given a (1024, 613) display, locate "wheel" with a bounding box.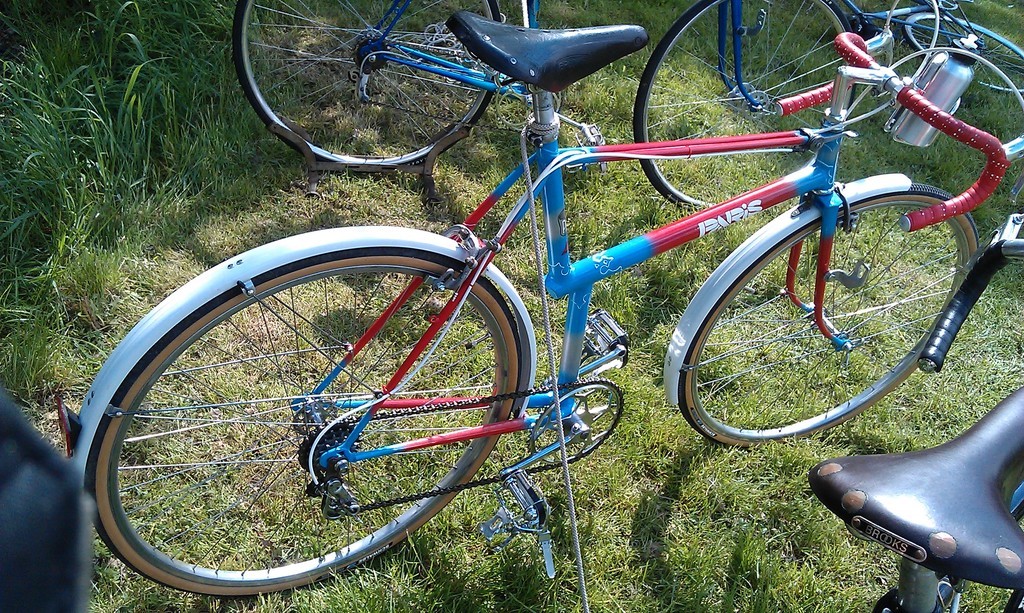
Located: {"x1": 900, "y1": 11, "x2": 1023, "y2": 96}.
